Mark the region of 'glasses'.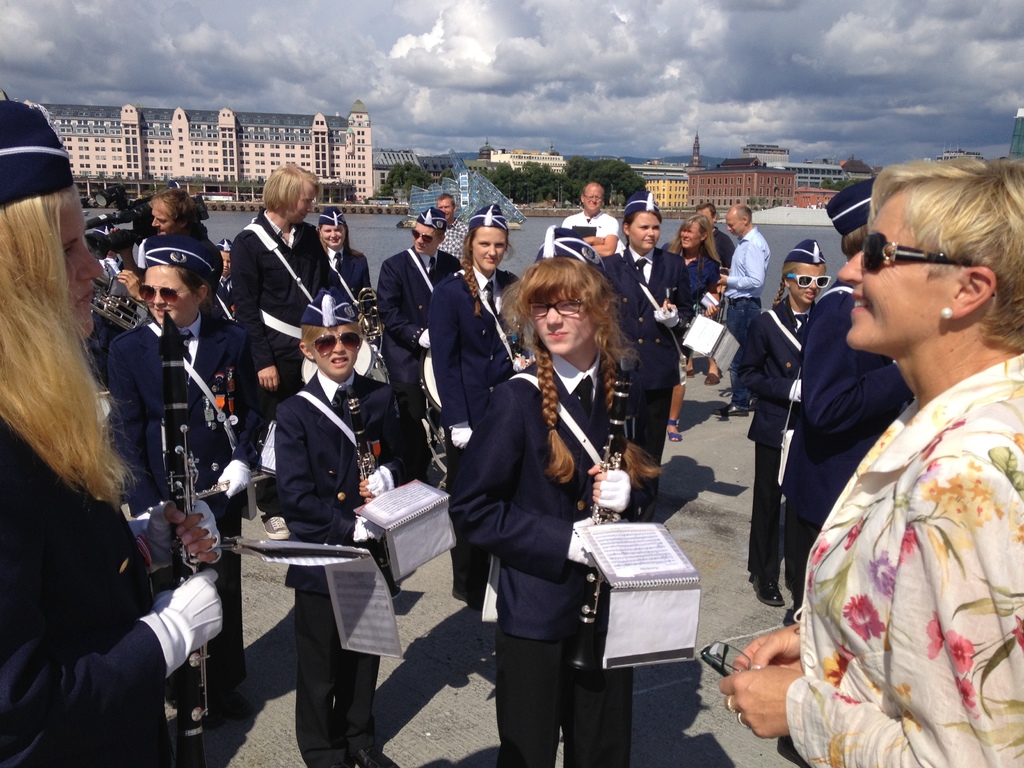
Region: BBox(860, 233, 1002, 303).
